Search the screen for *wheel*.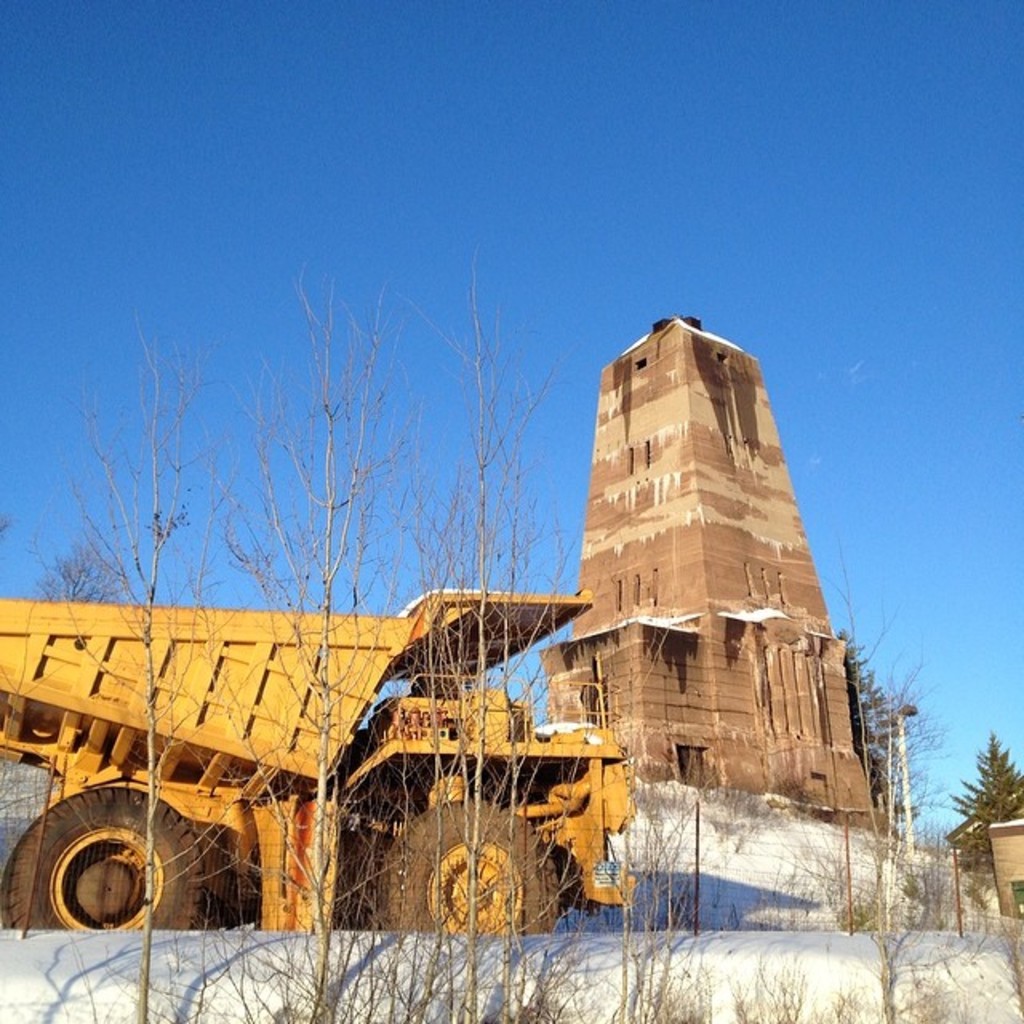
Found at (x1=331, y1=829, x2=397, y2=928).
